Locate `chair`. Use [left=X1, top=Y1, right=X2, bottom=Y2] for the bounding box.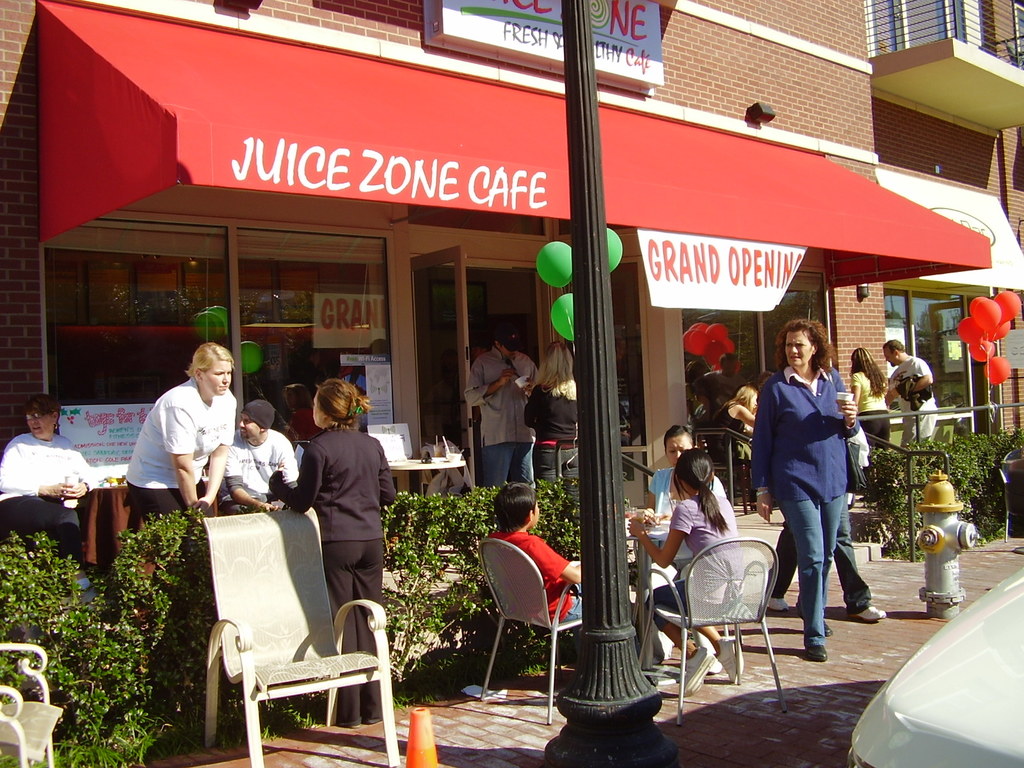
[left=998, top=448, right=1023, bottom=540].
